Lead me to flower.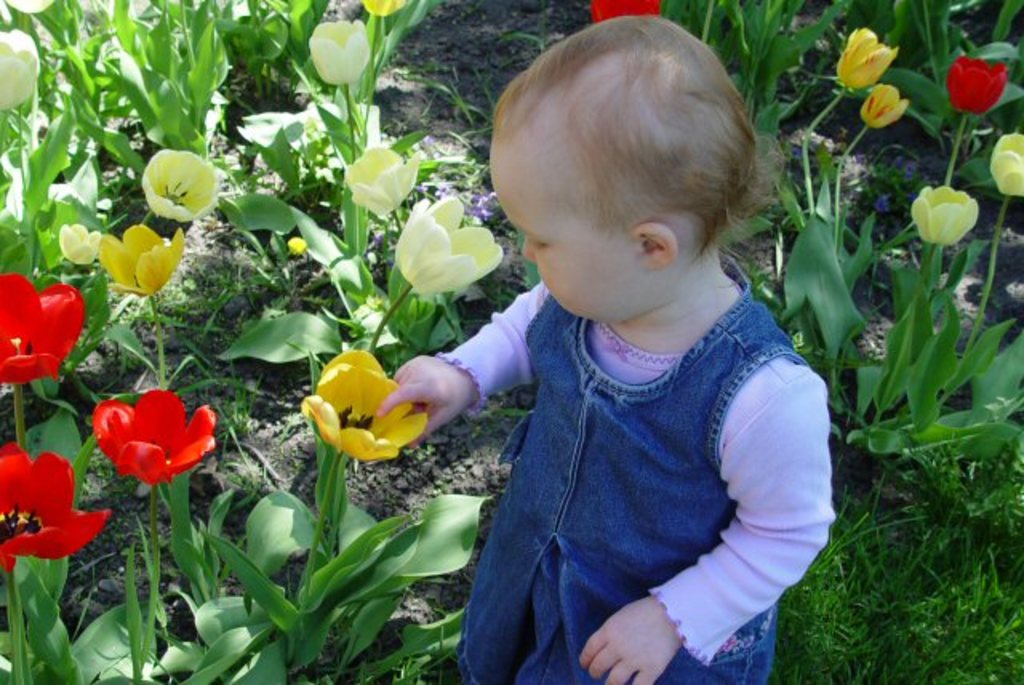
Lead to (left=56, top=218, right=101, bottom=266).
